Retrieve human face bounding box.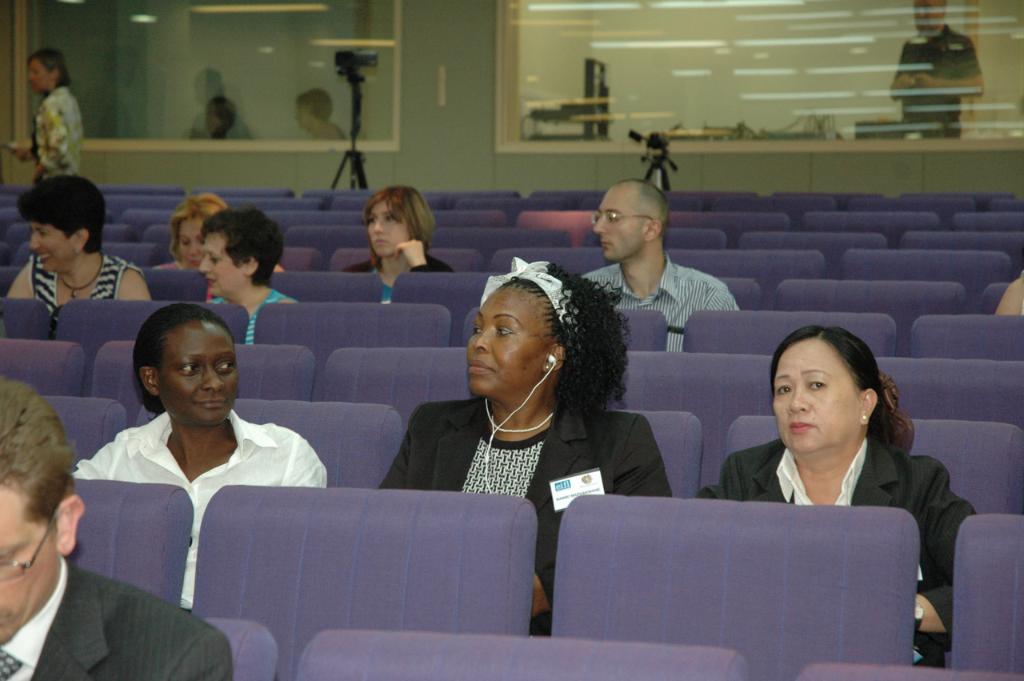
Bounding box: 594,185,642,258.
